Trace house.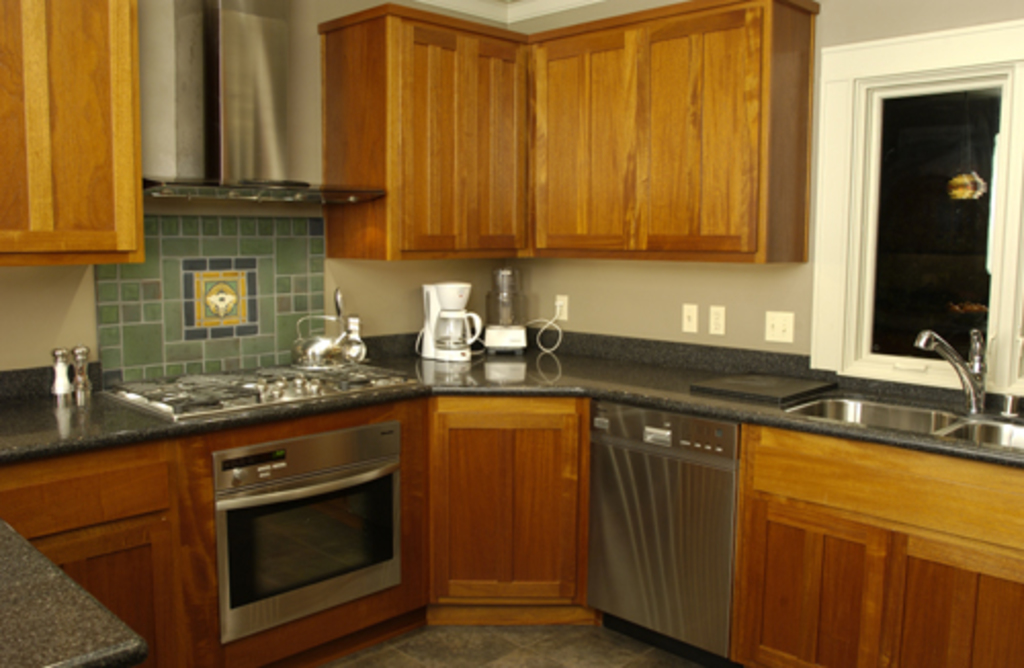
Traced to pyautogui.locateOnScreen(0, 0, 1022, 664).
